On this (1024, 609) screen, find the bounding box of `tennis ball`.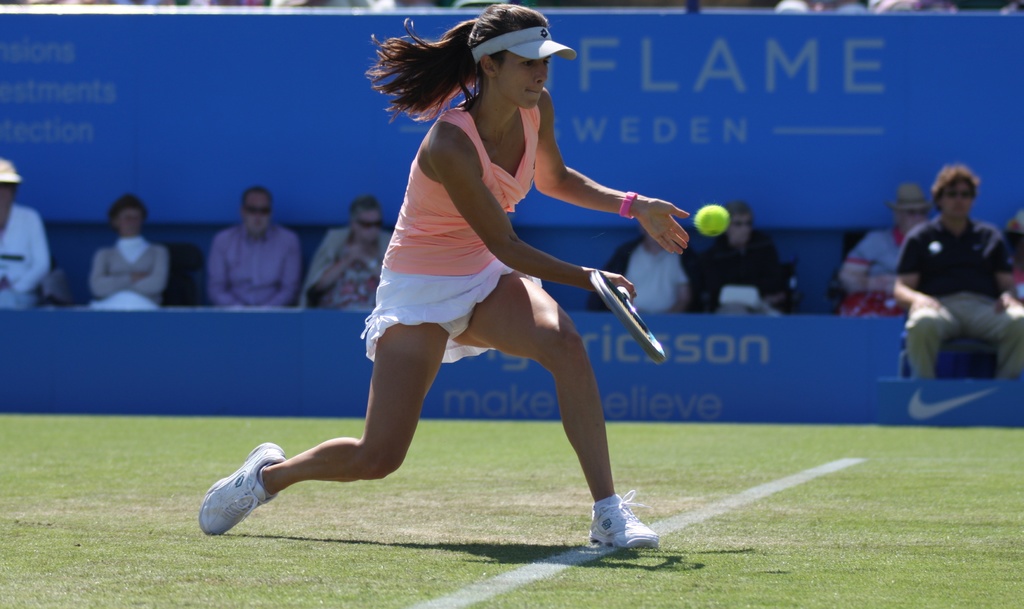
Bounding box: [left=696, top=204, right=728, bottom=235].
